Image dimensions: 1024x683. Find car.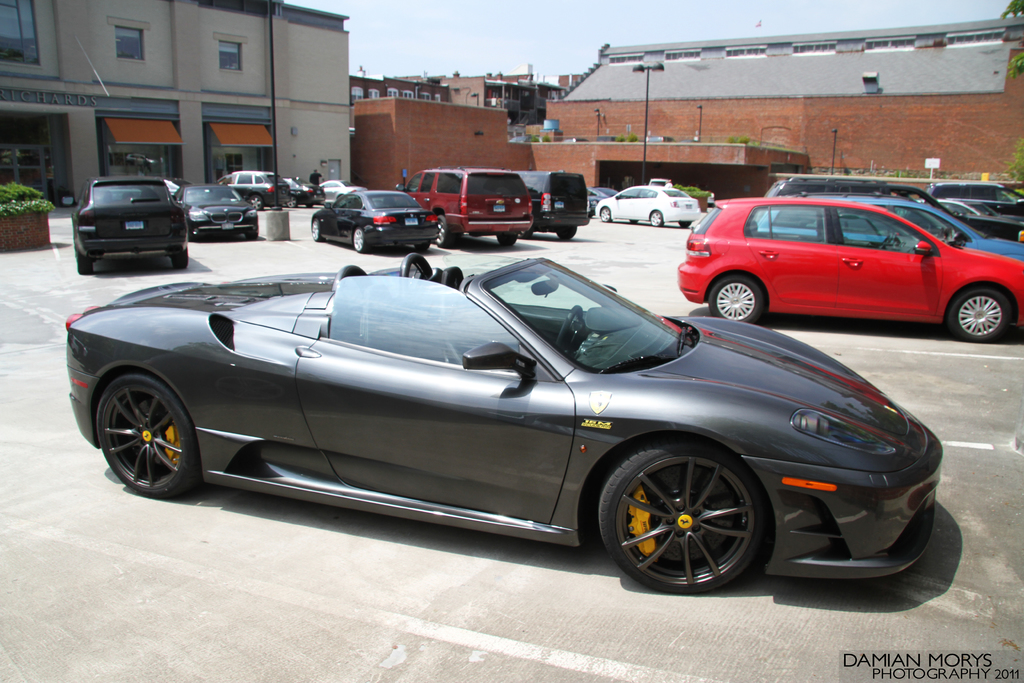
bbox=[309, 188, 438, 252].
